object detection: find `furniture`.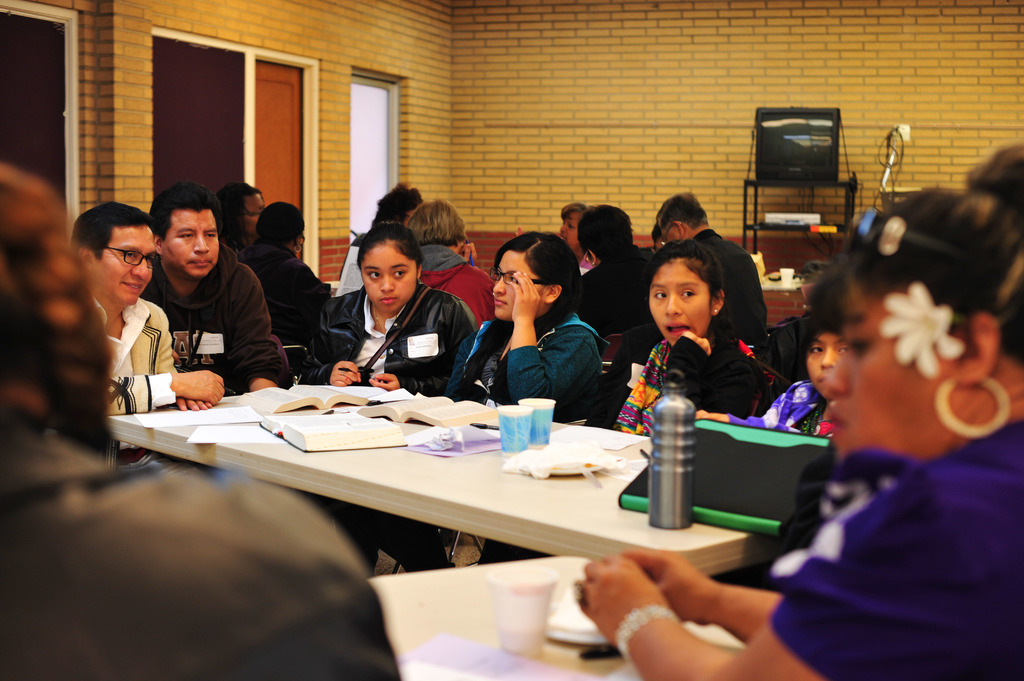
Rect(104, 381, 756, 570).
